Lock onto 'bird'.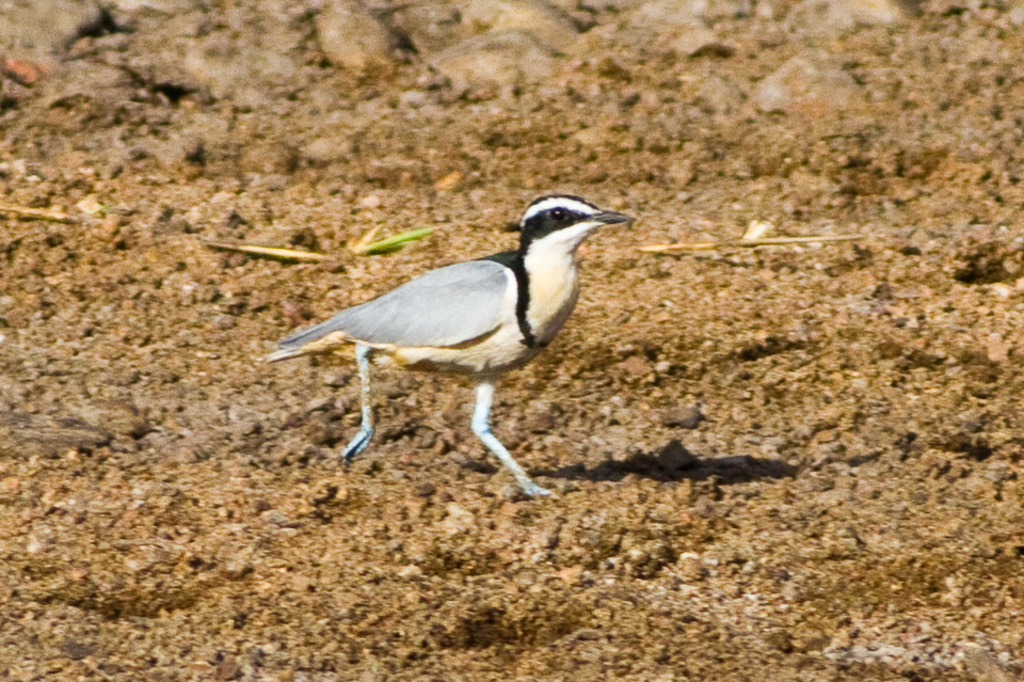
Locked: x1=268 y1=195 x2=636 y2=490.
